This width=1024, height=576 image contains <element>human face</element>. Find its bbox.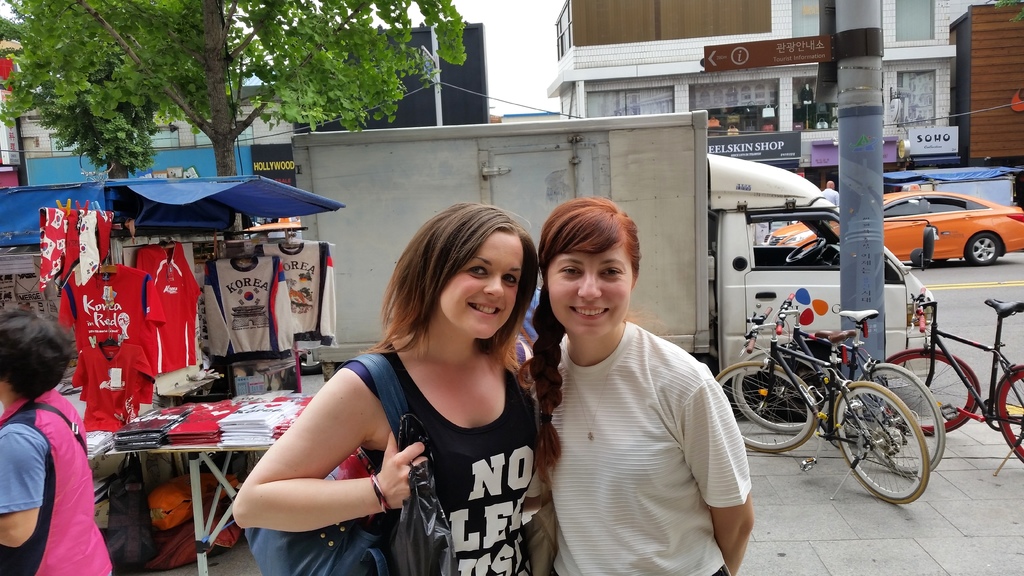
bbox(543, 251, 633, 339).
